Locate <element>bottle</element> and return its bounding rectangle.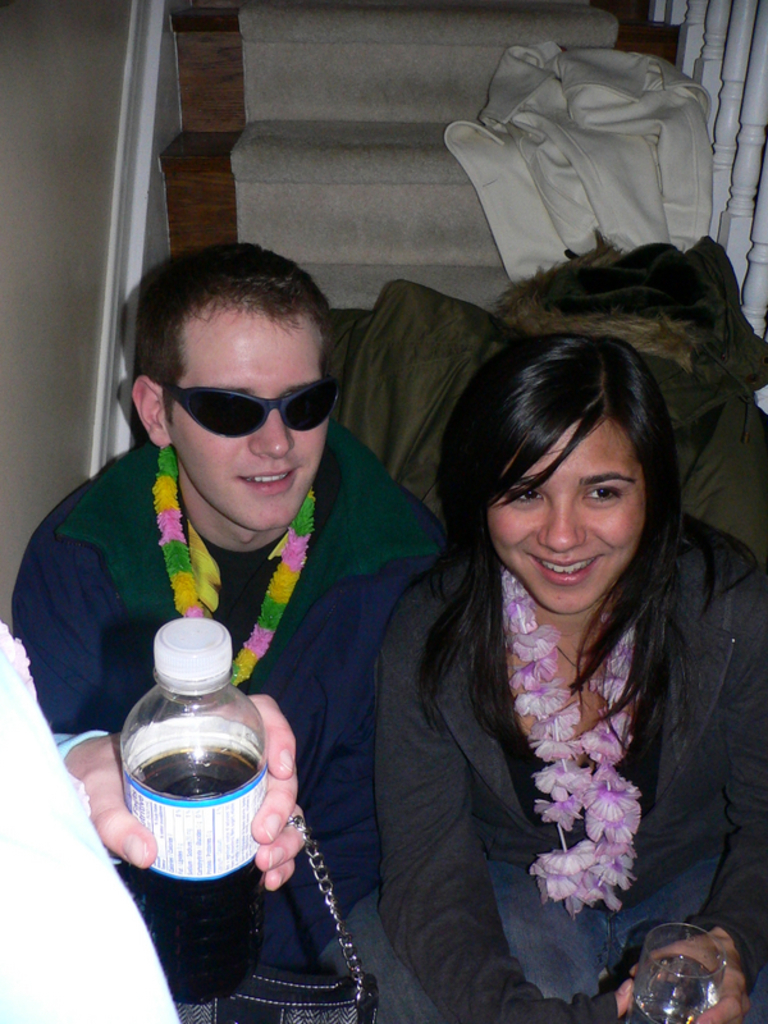
<bbox>115, 604, 283, 1007</bbox>.
